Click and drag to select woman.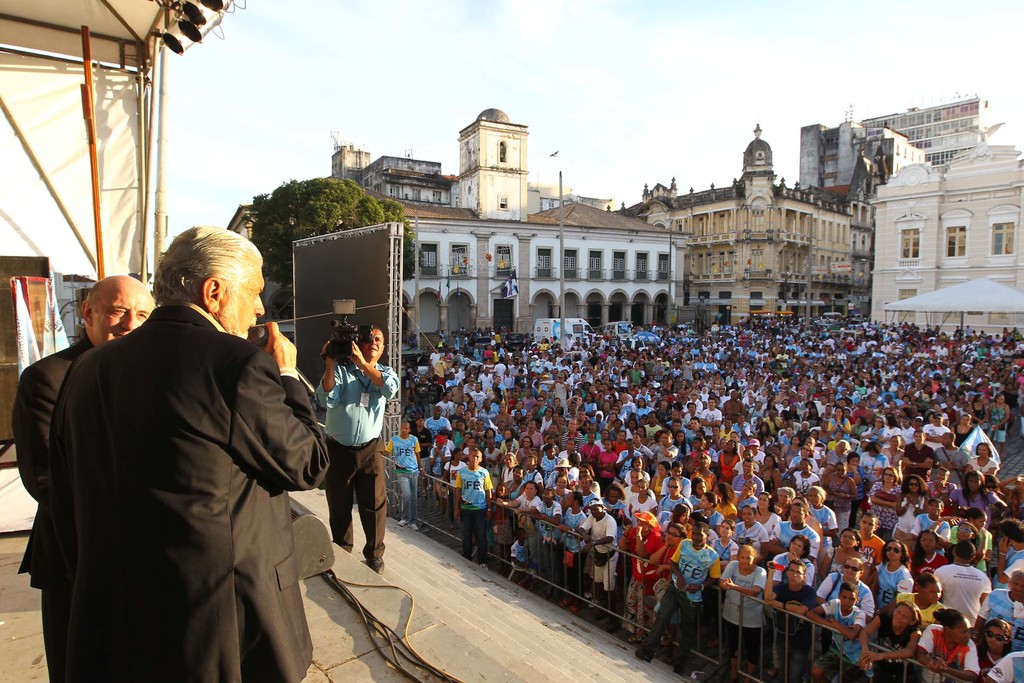
Selection: bbox=[885, 435, 902, 466].
